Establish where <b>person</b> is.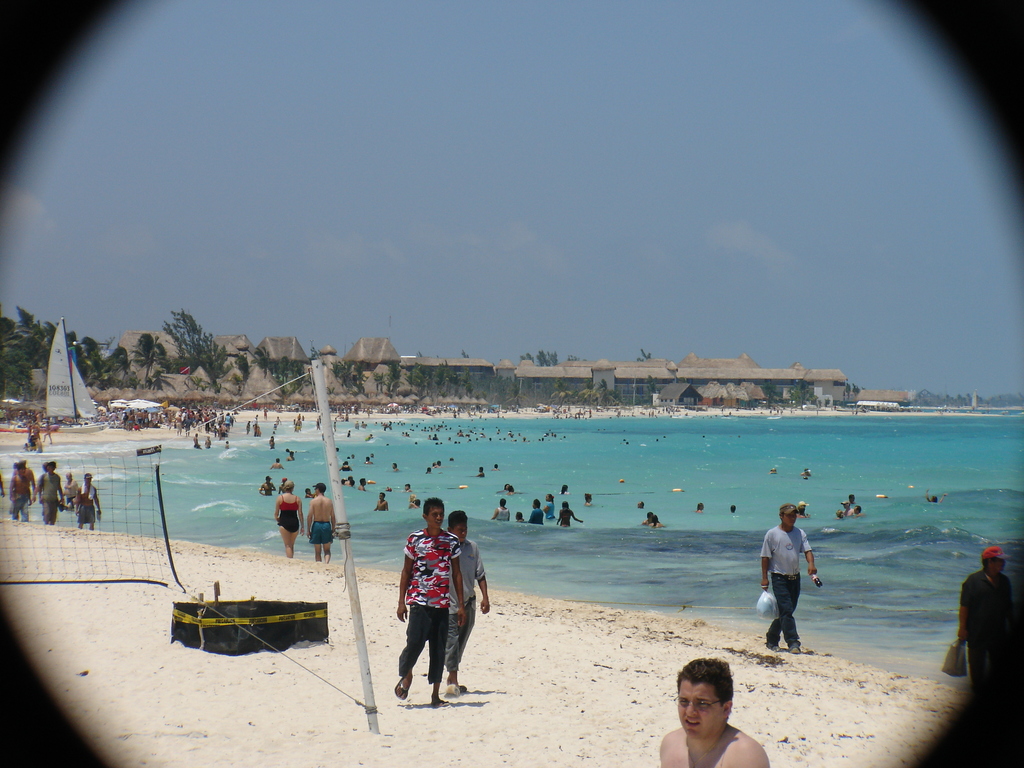
Established at (252,415,258,436).
